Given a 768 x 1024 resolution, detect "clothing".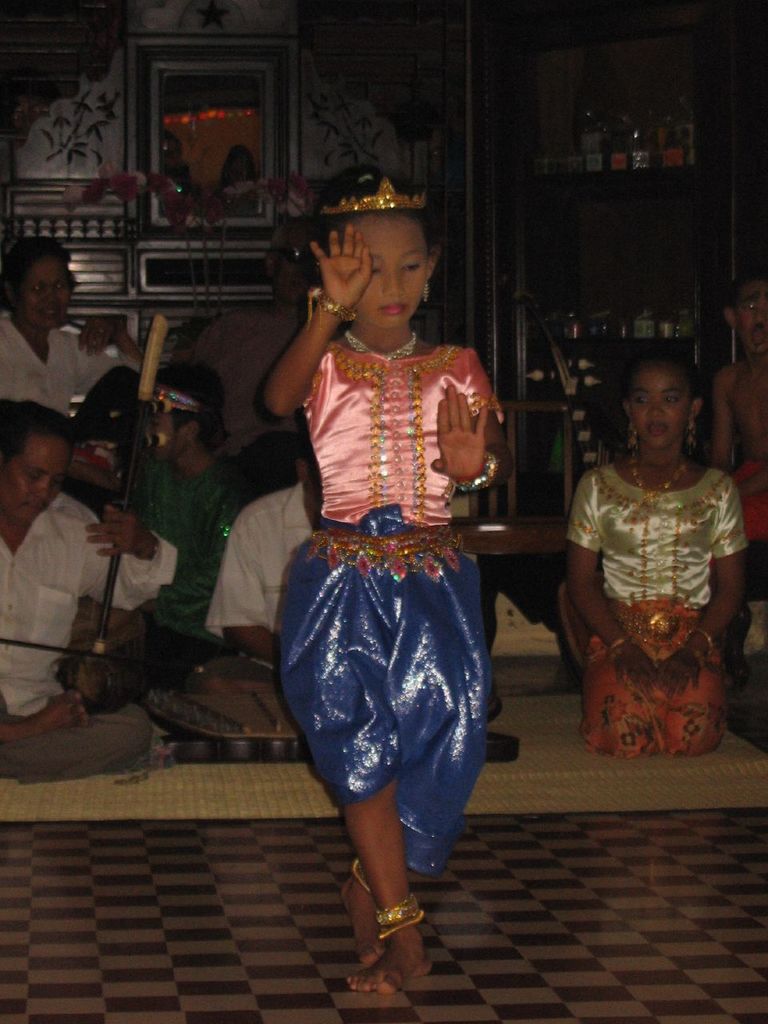
l=560, t=457, r=757, b=596.
